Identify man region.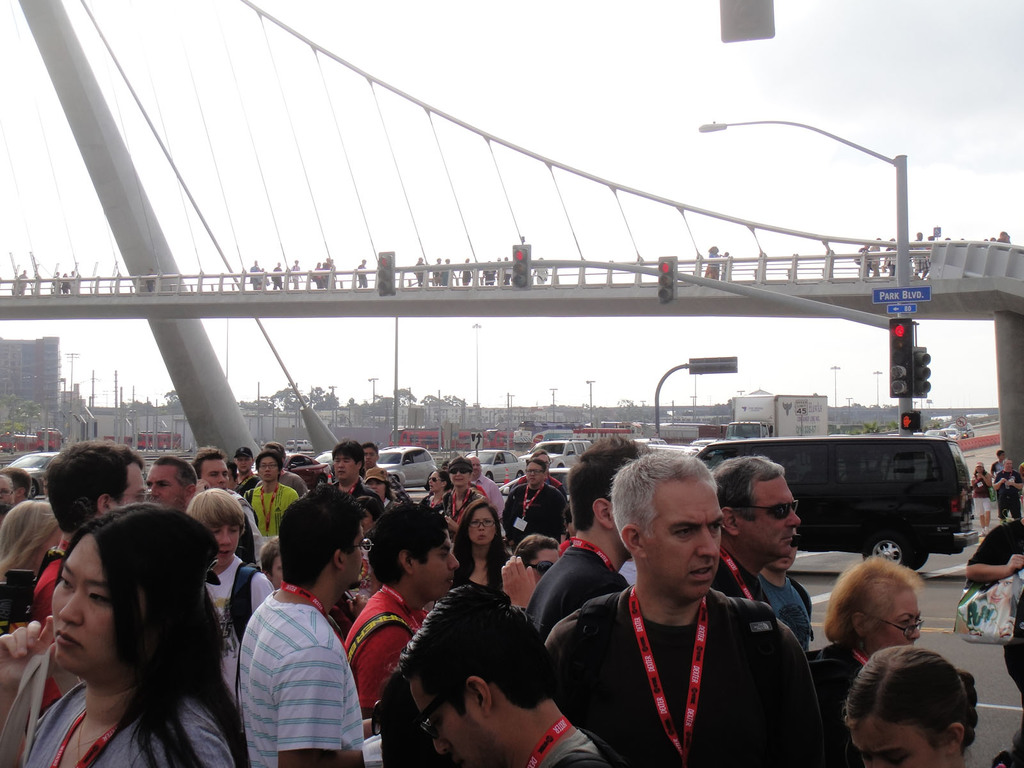
Region: region(507, 458, 568, 549).
